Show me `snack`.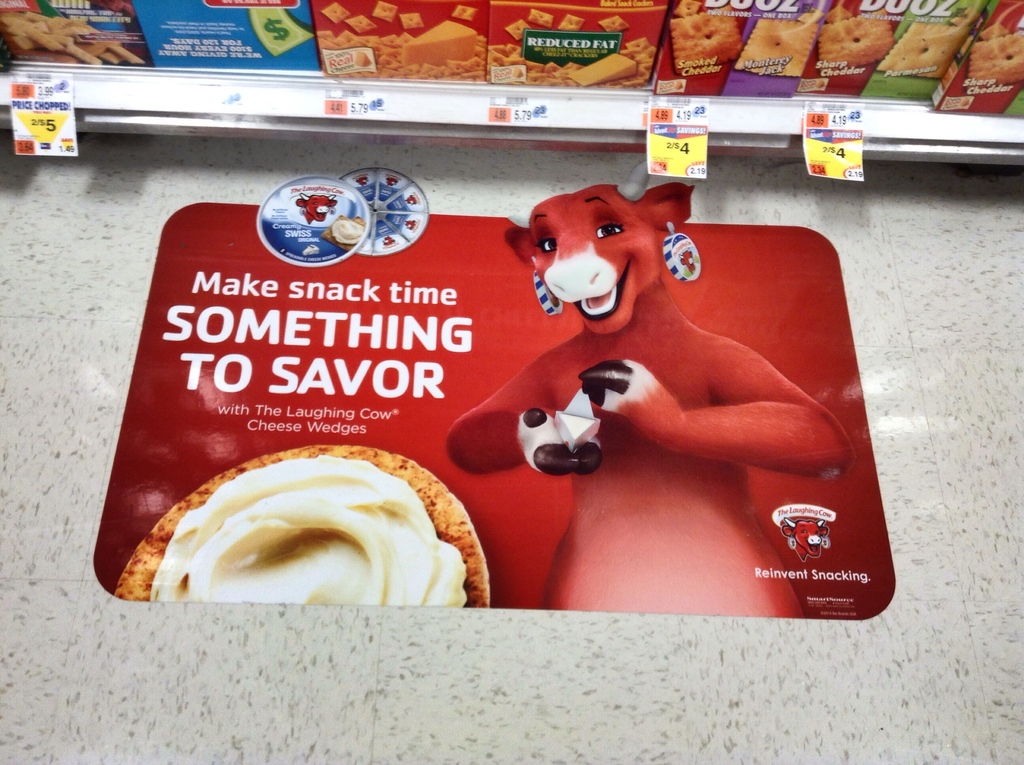
`snack` is here: {"left": 673, "top": 1, "right": 701, "bottom": 13}.
